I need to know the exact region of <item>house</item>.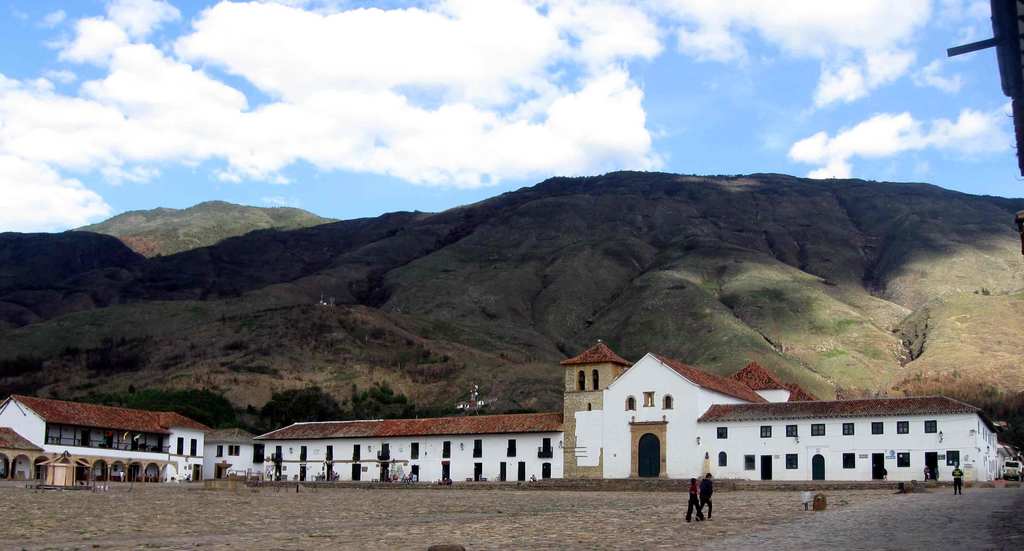
Region: x1=6 y1=394 x2=154 y2=478.
